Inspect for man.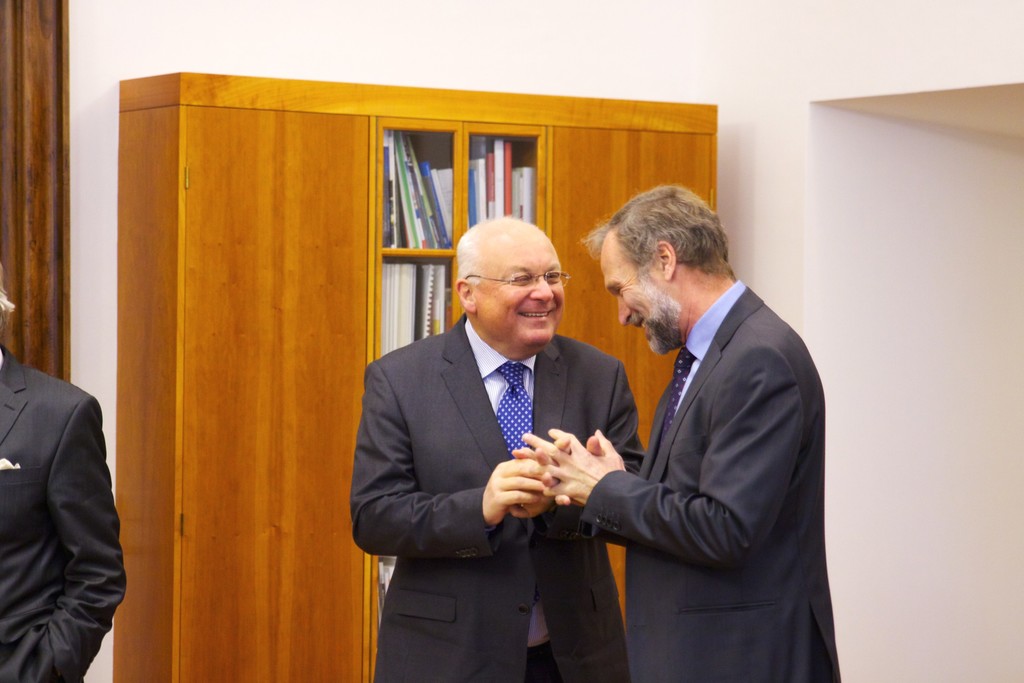
Inspection: pyautogui.locateOnScreen(351, 217, 639, 682).
